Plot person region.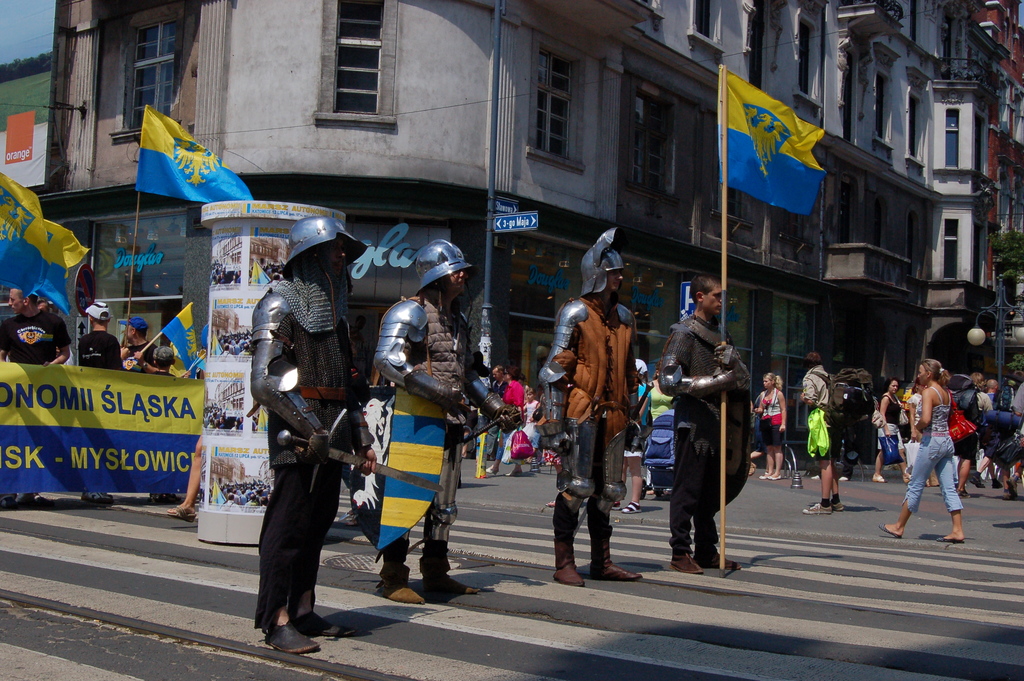
Plotted at box=[975, 380, 998, 485].
